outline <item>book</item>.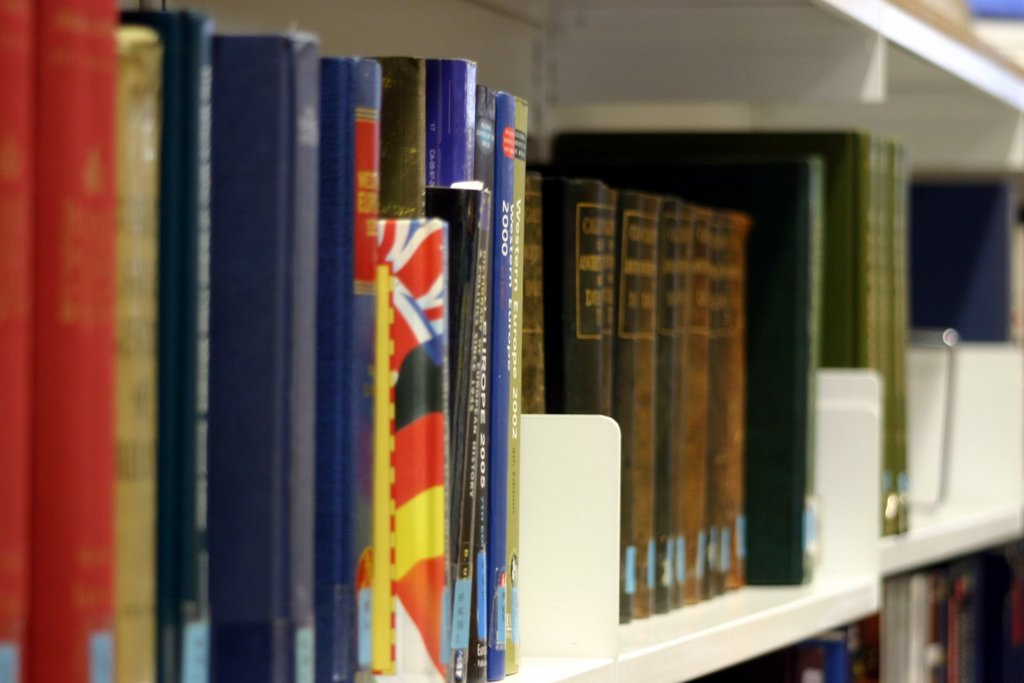
Outline: [left=905, top=184, right=1012, bottom=345].
